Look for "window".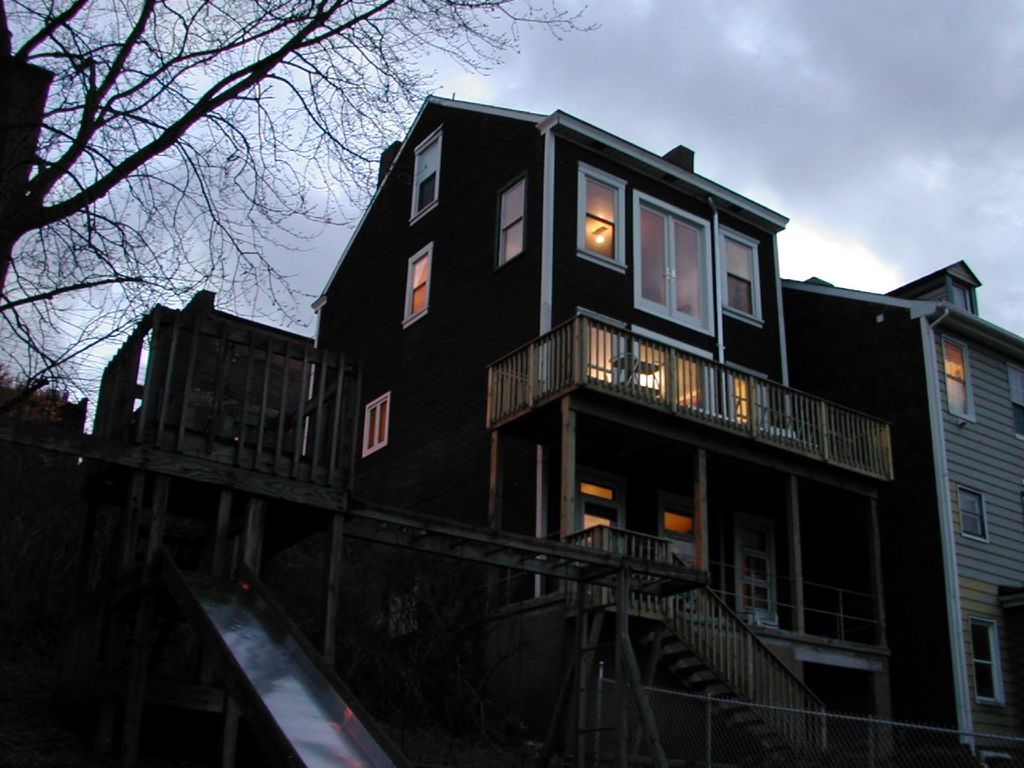
Found: x1=719 y1=226 x2=763 y2=324.
